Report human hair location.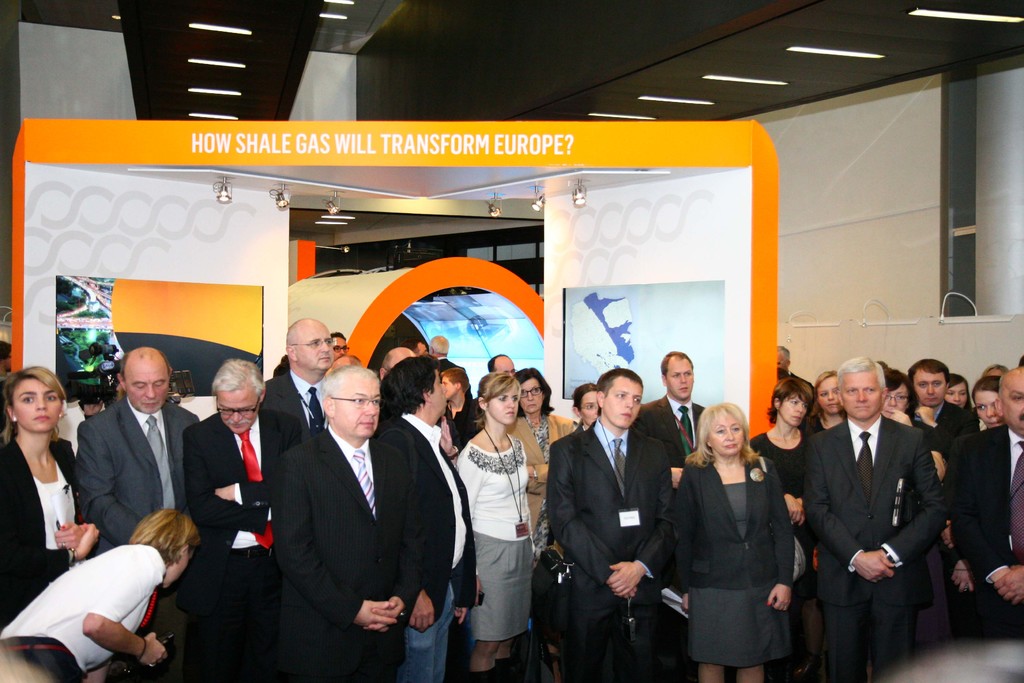
Report: rect(442, 365, 468, 400).
